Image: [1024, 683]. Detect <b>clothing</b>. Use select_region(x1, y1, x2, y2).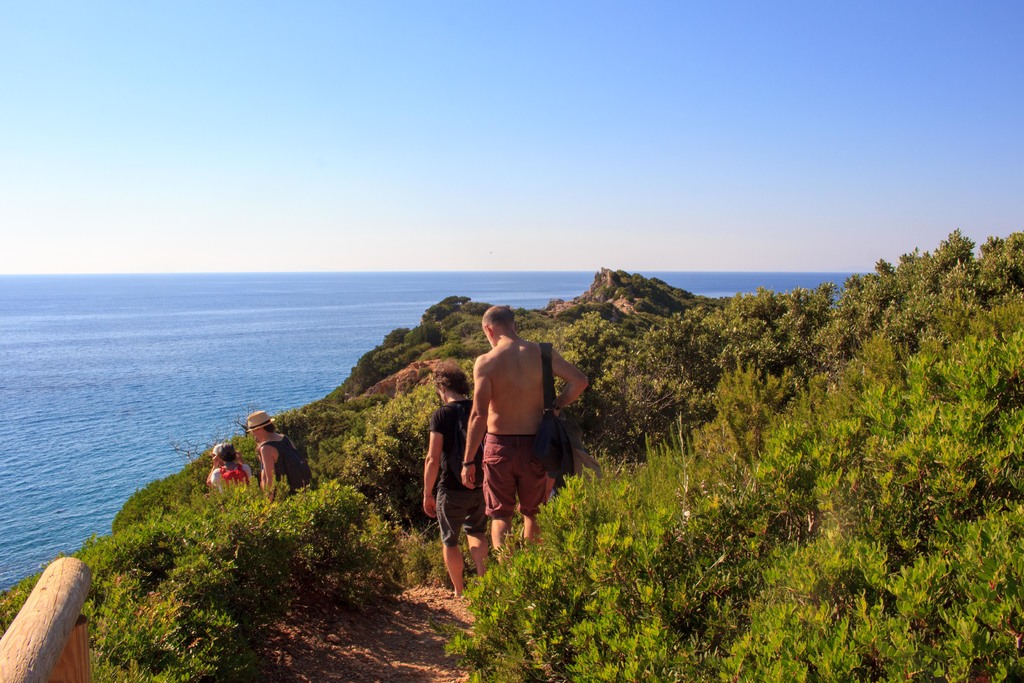
select_region(430, 400, 484, 548).
